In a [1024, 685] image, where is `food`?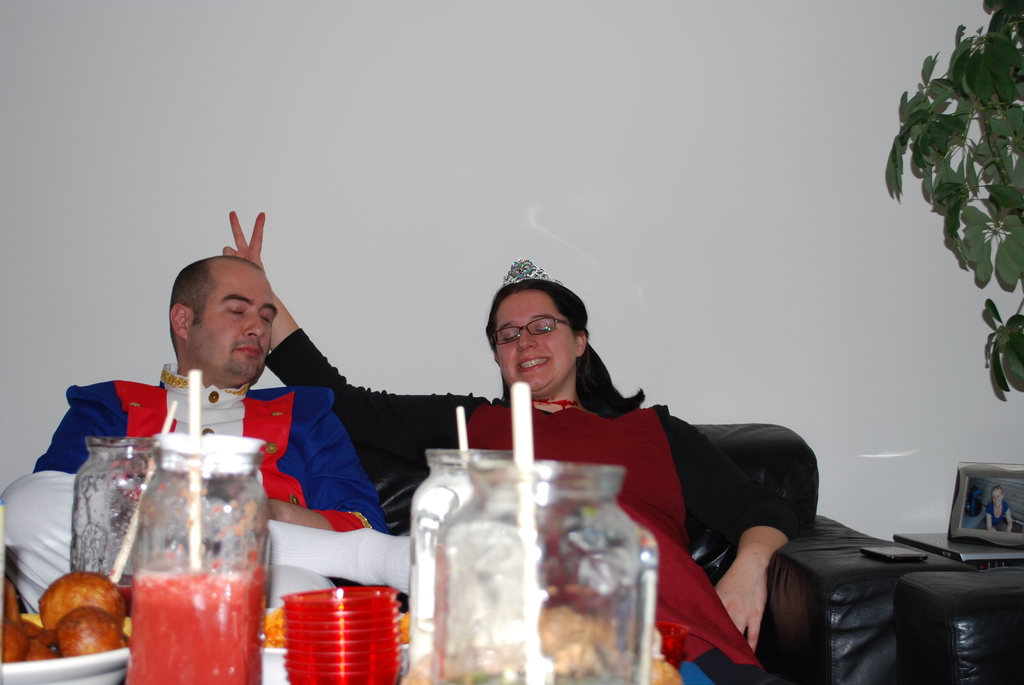
select_region(55, 606, 120, 658).
